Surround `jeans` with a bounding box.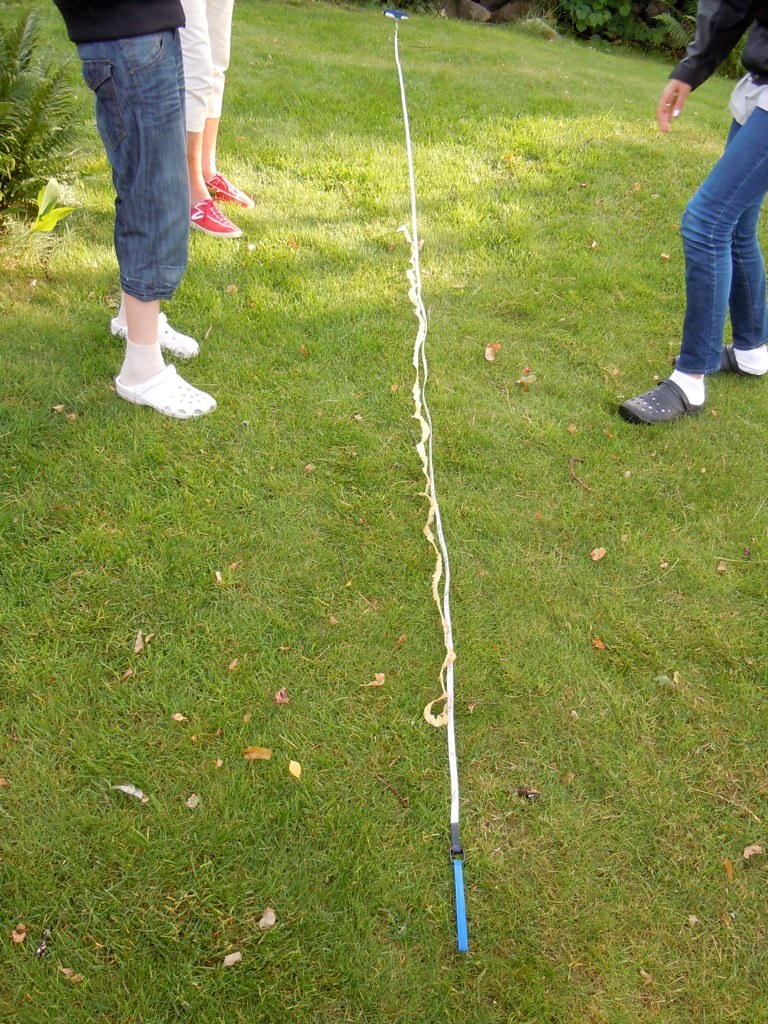
[677, 104, 763, 367].
